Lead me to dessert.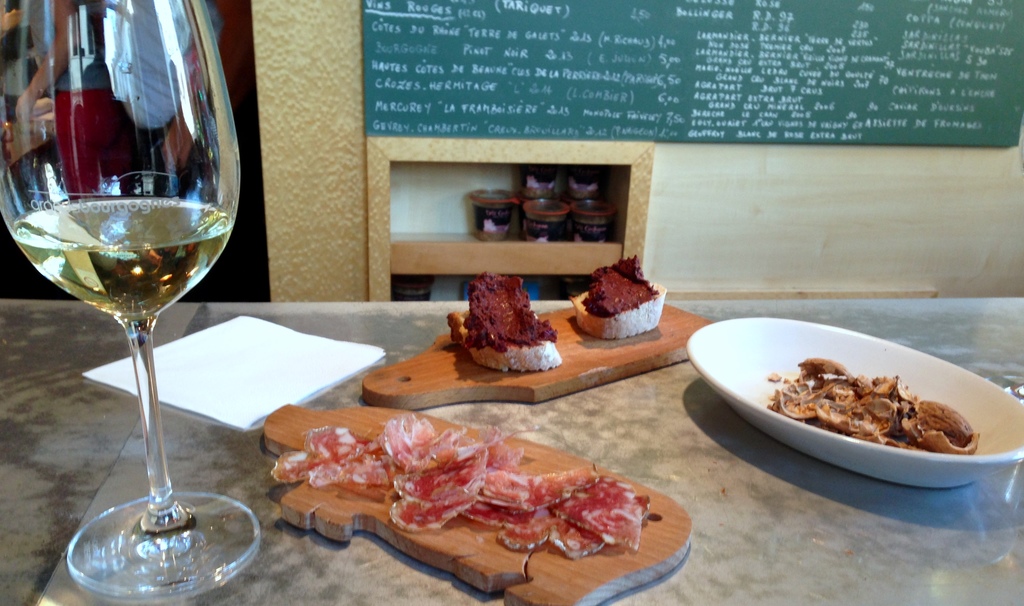
Lead to BBox(450, 270, 566, 375).
